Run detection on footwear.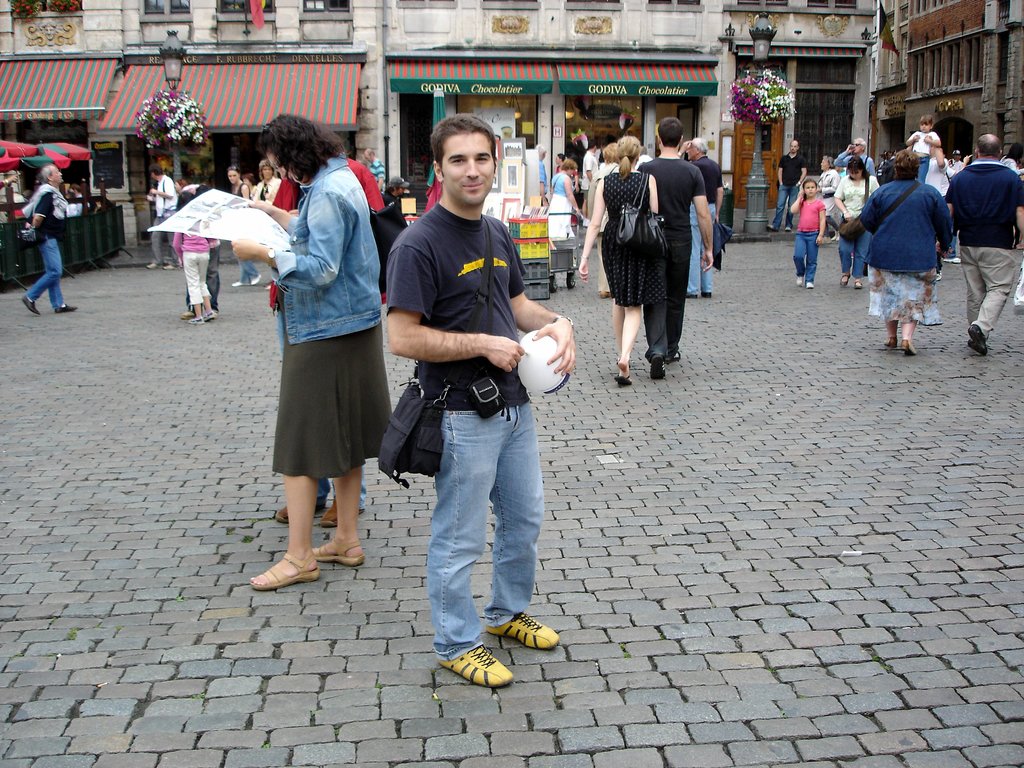
Result: bbox=[805, 280, 817, 288].
